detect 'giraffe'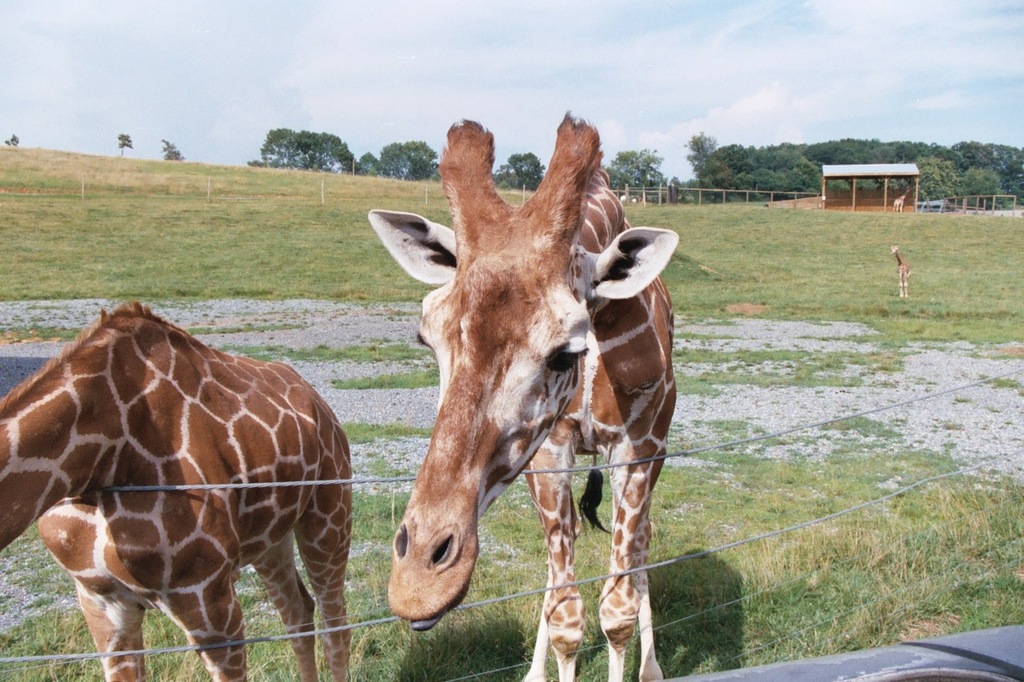
<region>13, 297, 360, 681</region>
